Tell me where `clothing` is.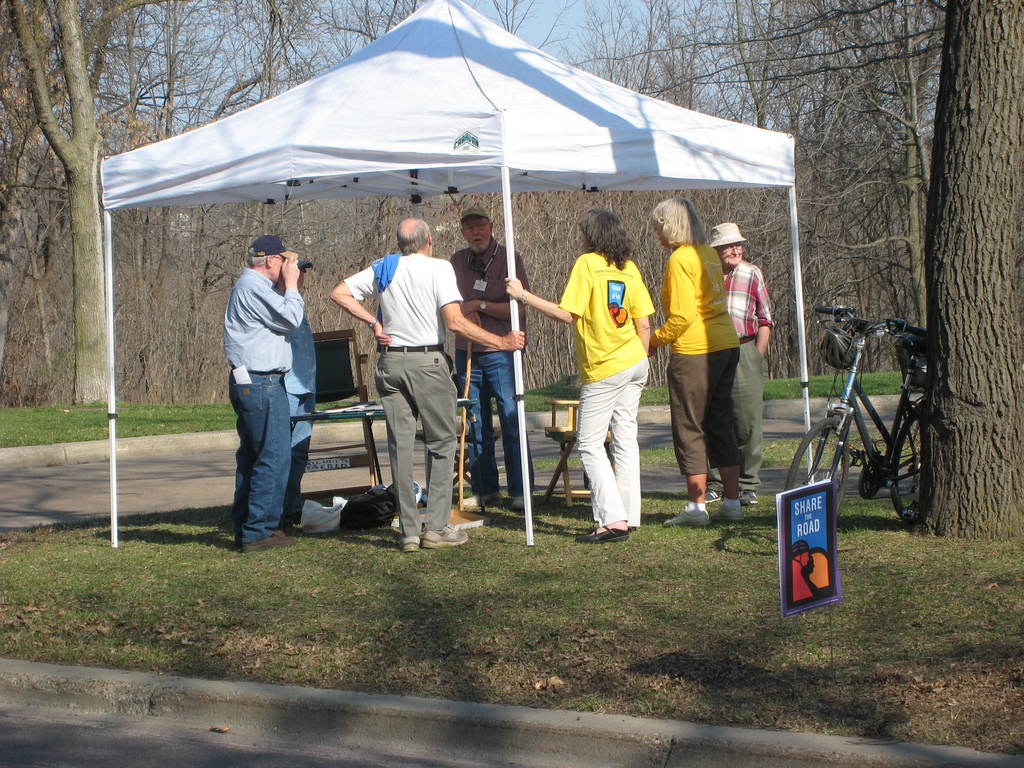
`clothing` is at [454, 236, 537, 498].
